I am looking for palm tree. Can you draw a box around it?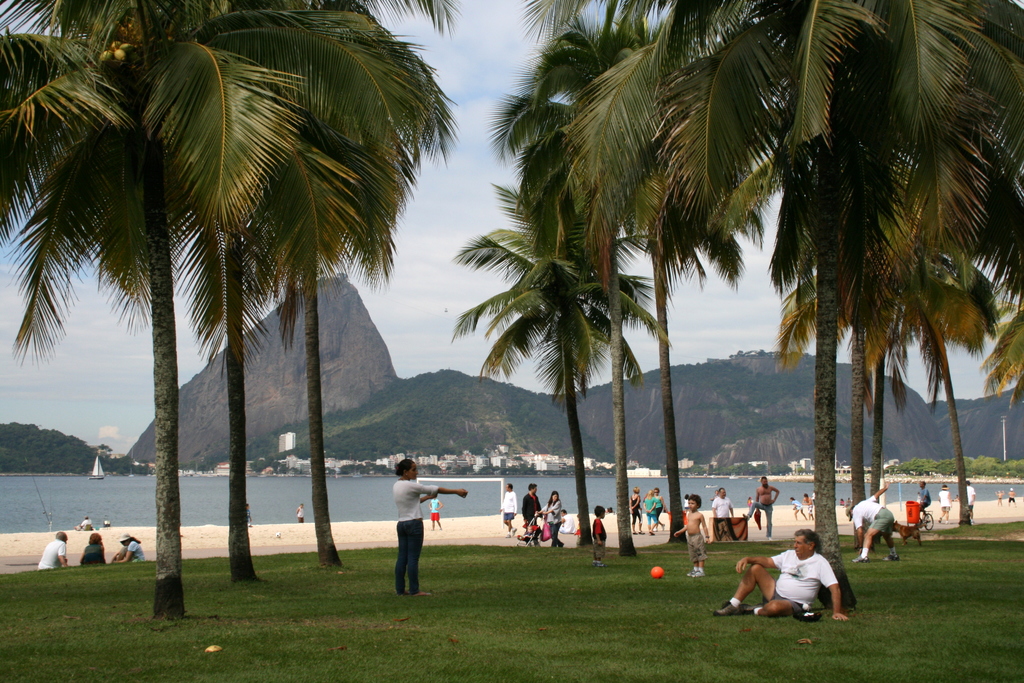
Sure, the bounding box is <region>170, 0, 465, 573</region>.
